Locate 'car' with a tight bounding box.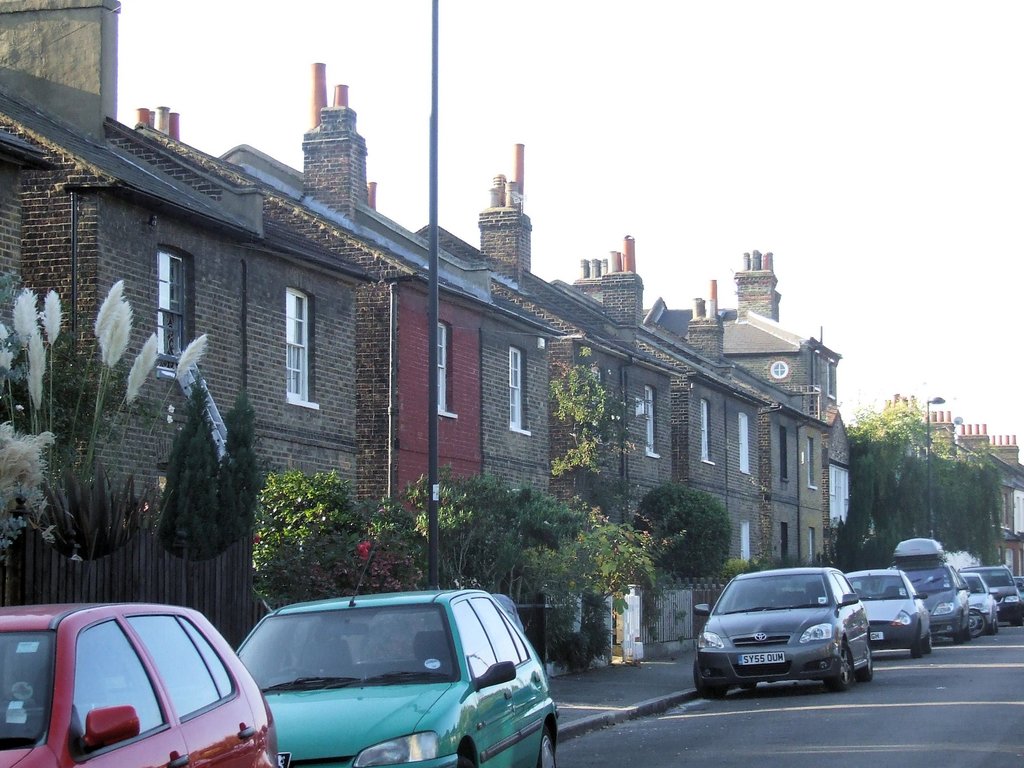
locate(0, 597, 288, 767).
